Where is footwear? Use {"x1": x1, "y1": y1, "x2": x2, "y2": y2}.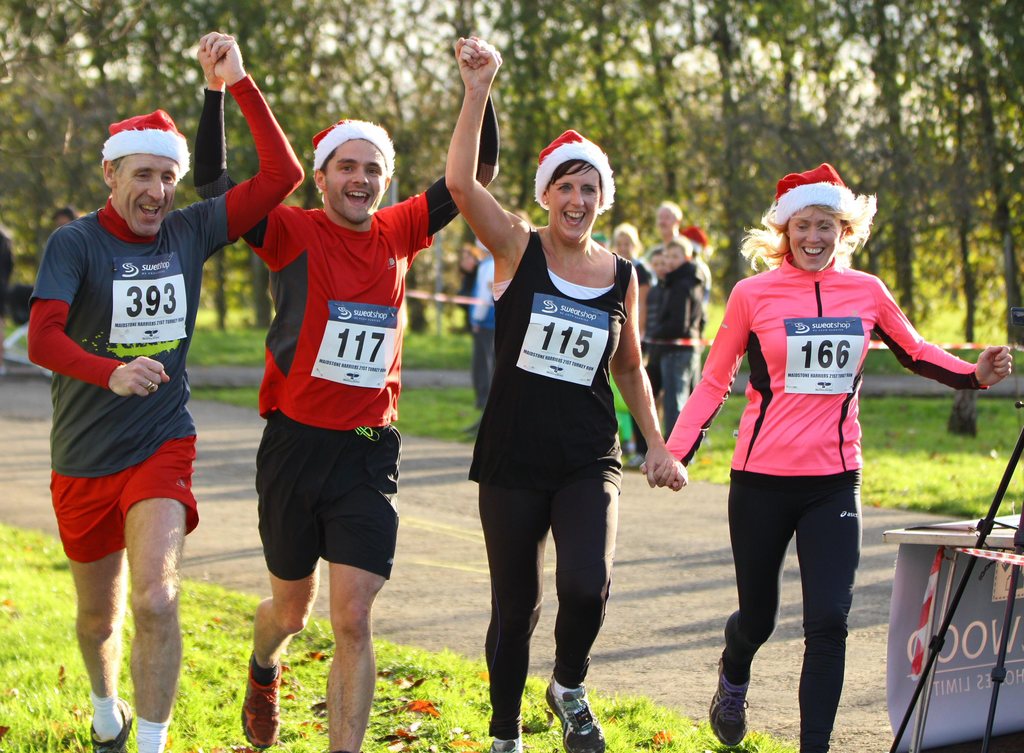
{"x1": 88, "y1": 694, "x2": 138, "y2": 752}.
